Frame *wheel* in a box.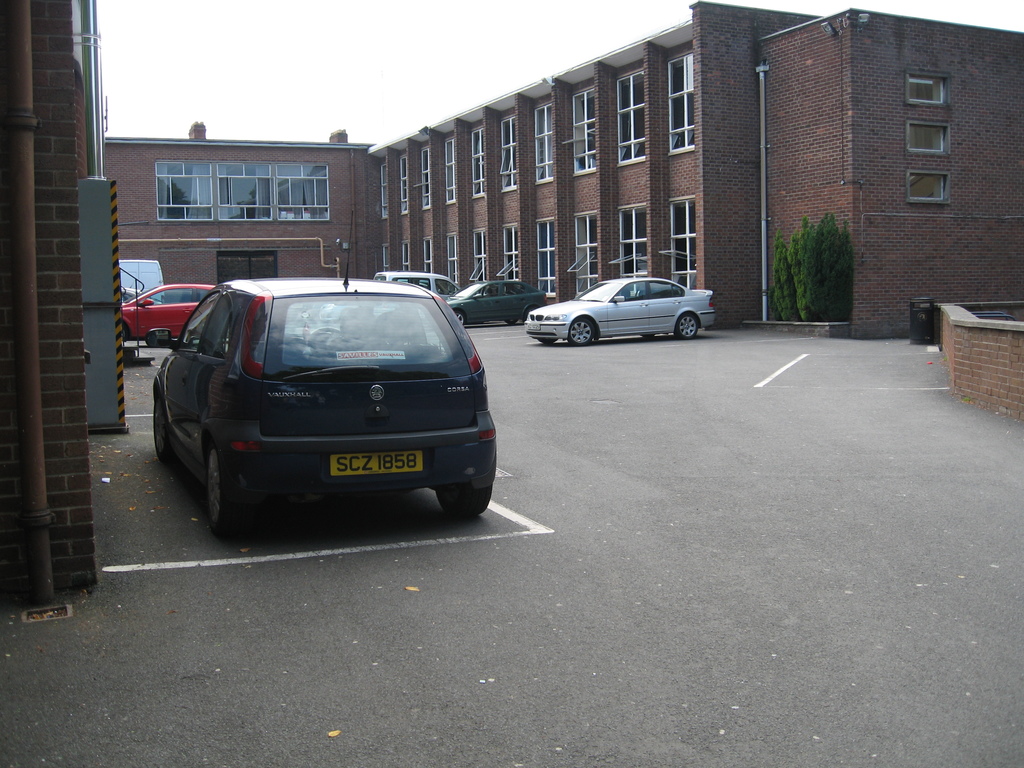
504, 320, 520, 325.
